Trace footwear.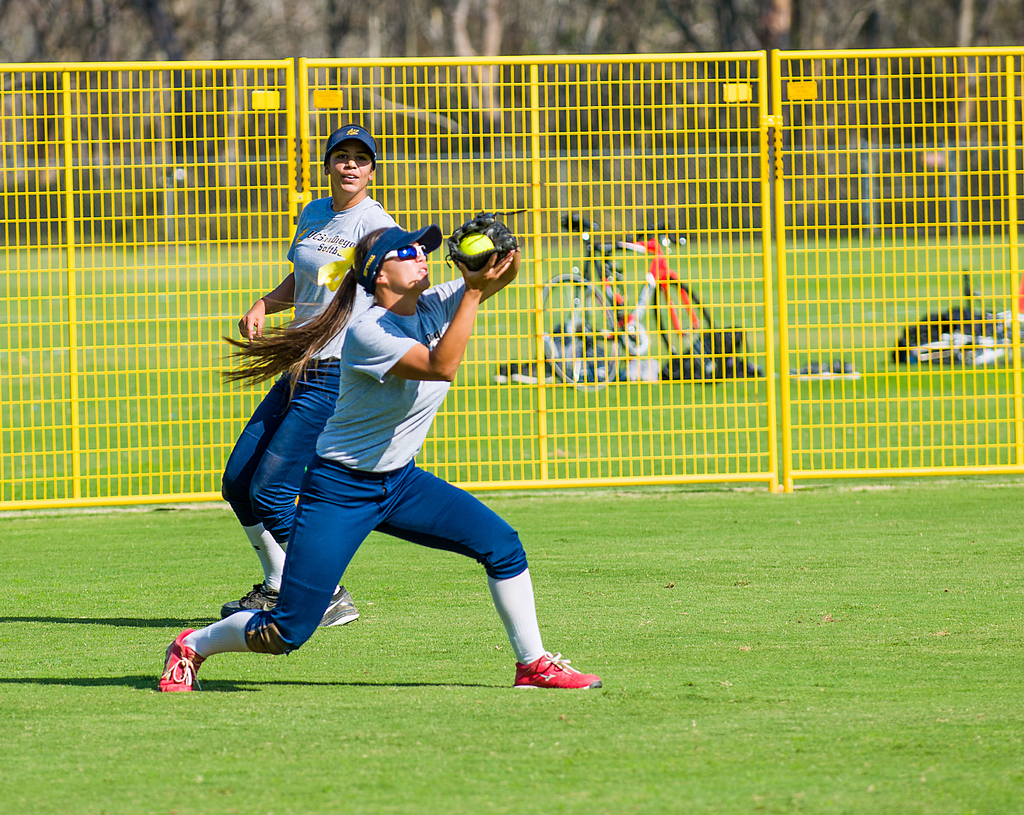
Traced to left=221, top=576, right=285, bottom=613.
